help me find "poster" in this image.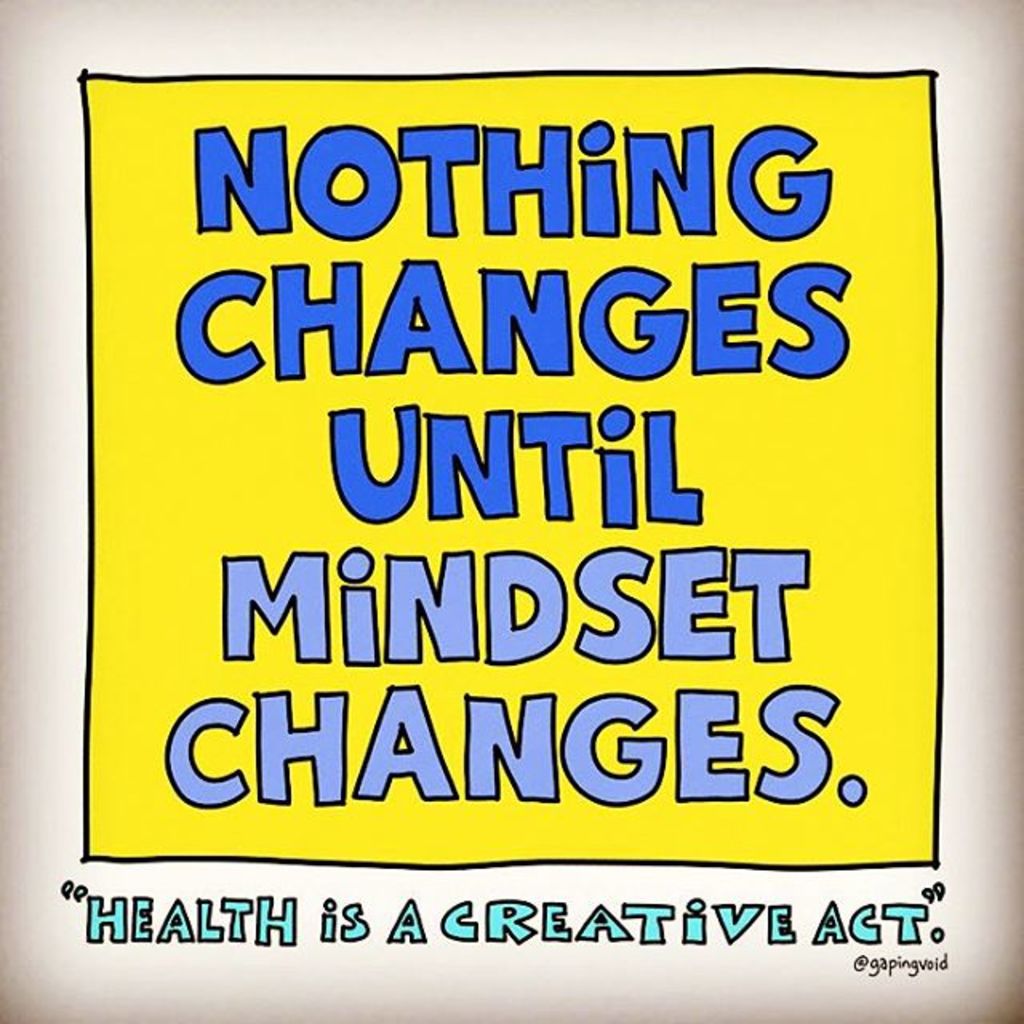
Found it: x1=0 y1=0 x2=1022 y2=1021.
